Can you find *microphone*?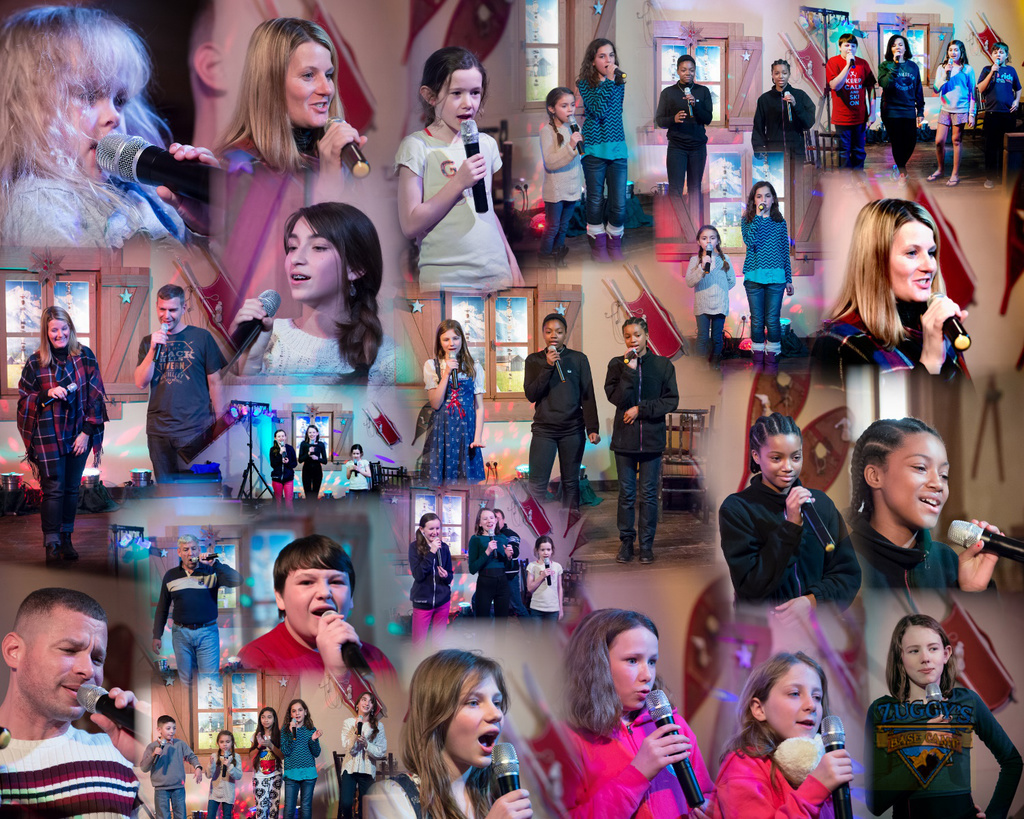
Yes, bounding box: x1=929, y1=682, x2=954, y2=764.
